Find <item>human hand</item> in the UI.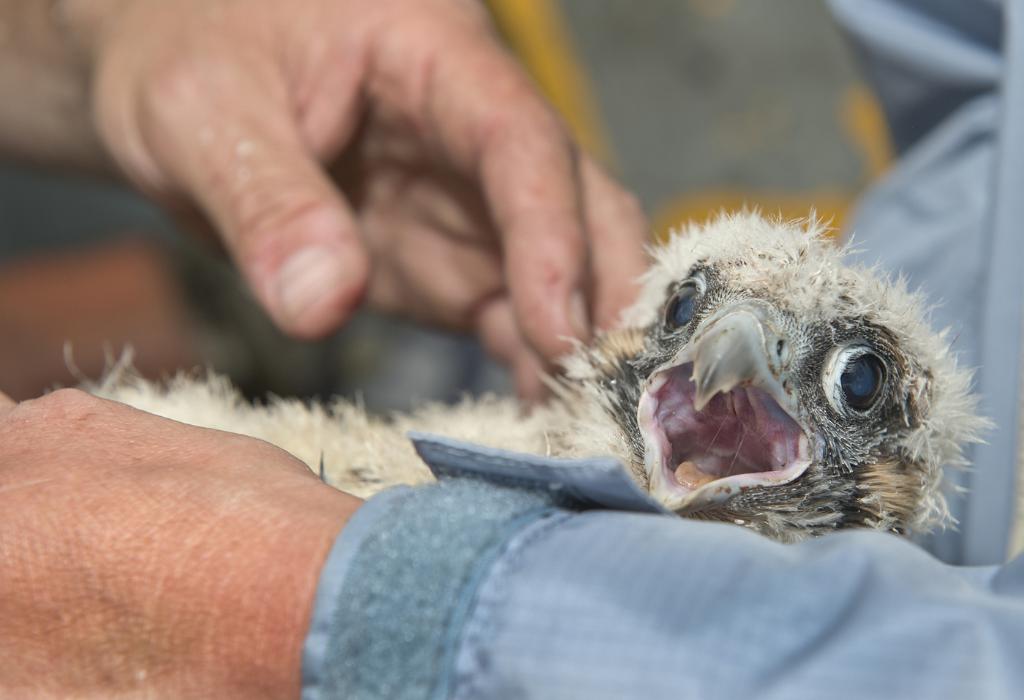
UI element at {"left": 0, "top": 392, "right": 335, "bottom": 699}.
